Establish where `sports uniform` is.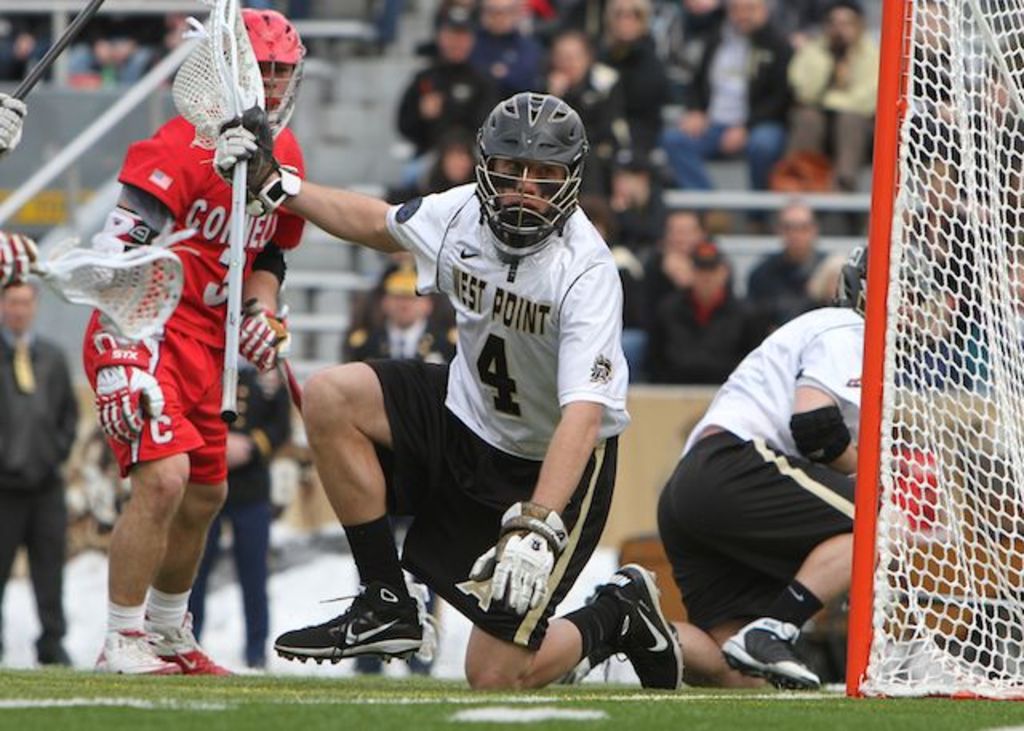
Established at rect(352, 174, 629, 653).
